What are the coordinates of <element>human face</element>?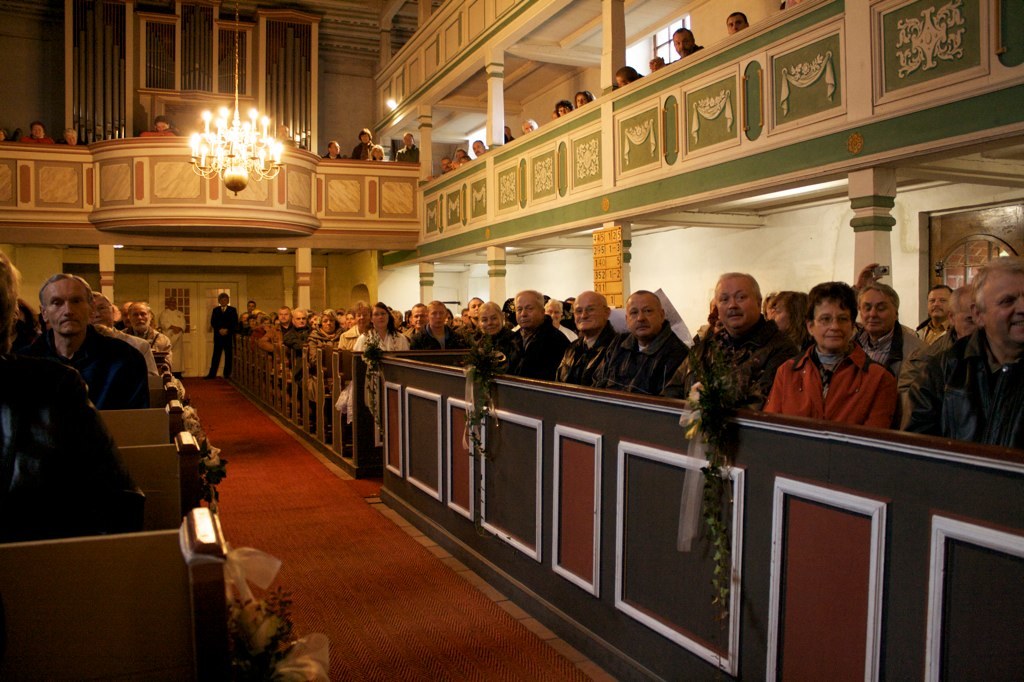
left=414, top=307, right=427, bottom=327.
